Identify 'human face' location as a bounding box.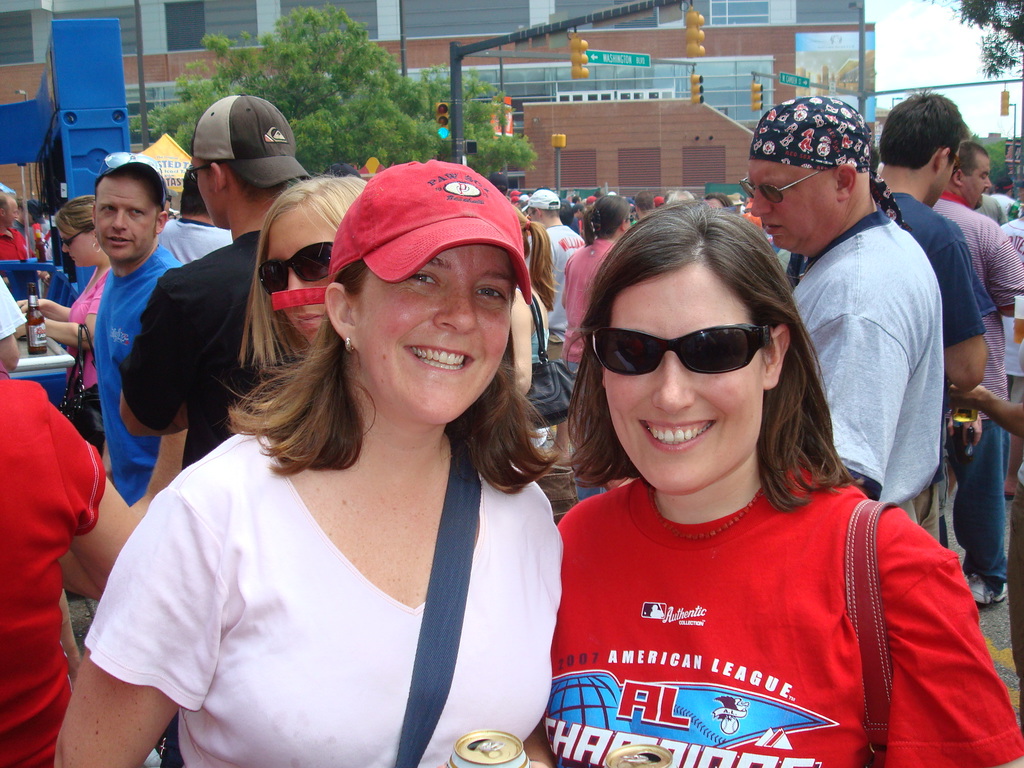
{"x1": 356, "y1": 244, "x2": 516, "y2": 423}.
